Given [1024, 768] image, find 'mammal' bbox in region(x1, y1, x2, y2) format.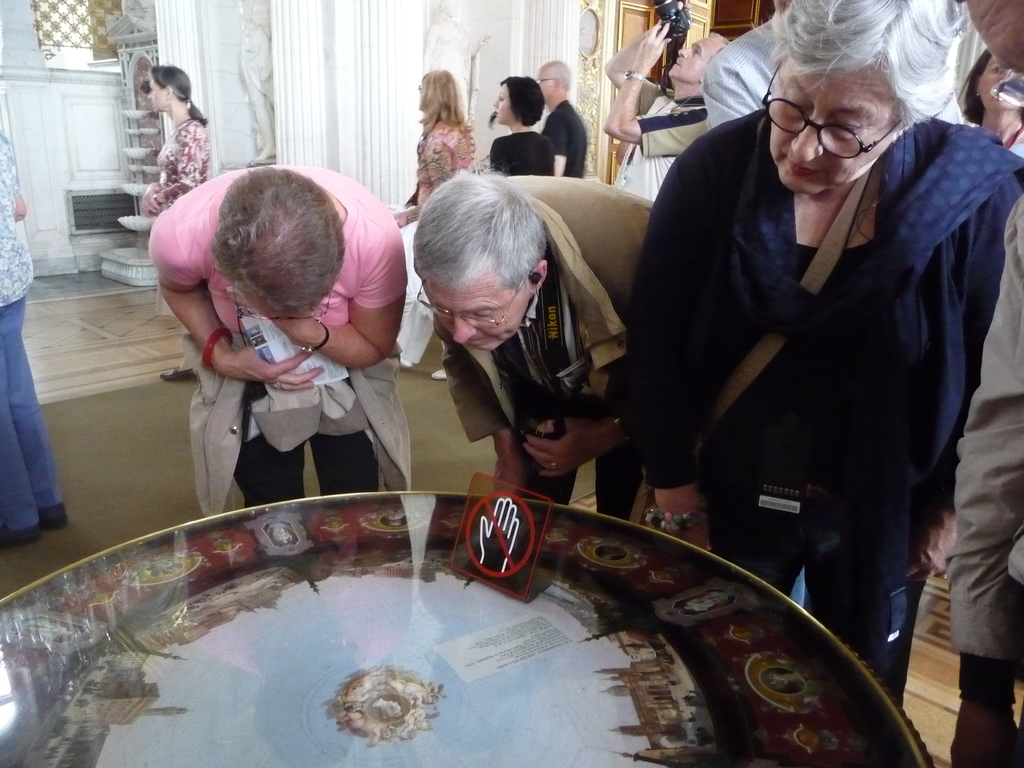
region(598, 22, 732, 199).
